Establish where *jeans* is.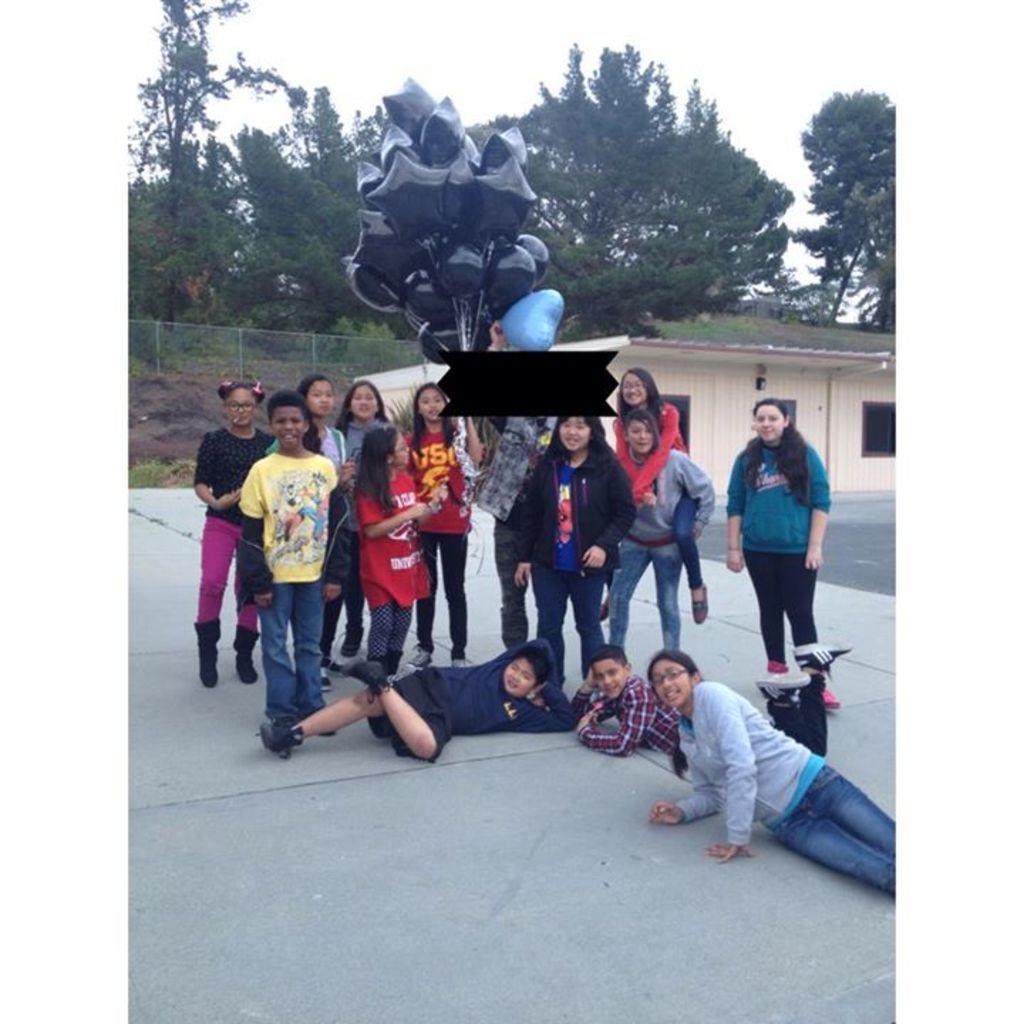
Established at locate(609, 536, 681, 656).
